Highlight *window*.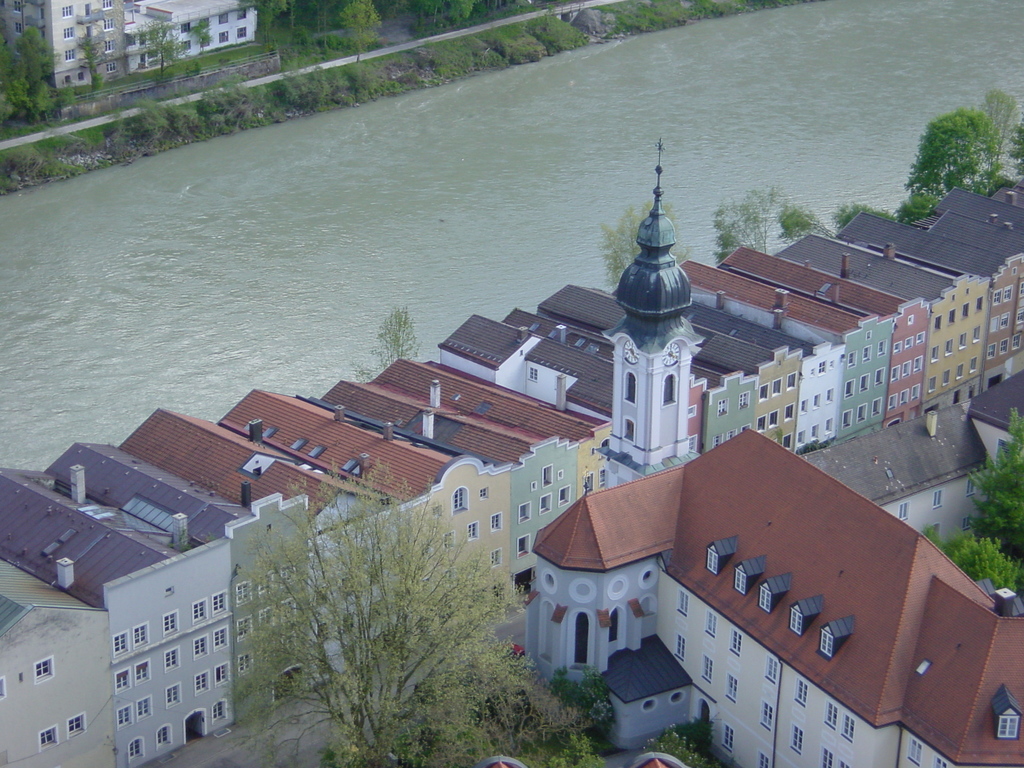
Highlighted region: box=[911, 387, 927, 405].
